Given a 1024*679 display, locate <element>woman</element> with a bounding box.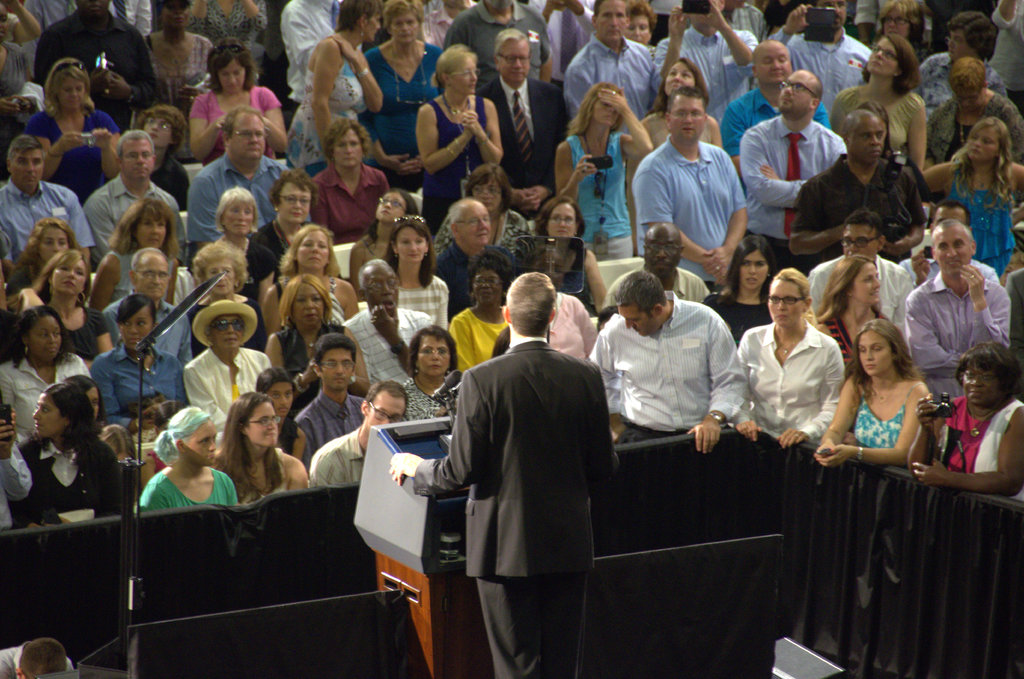
Located: [x1=556, y1=76, x2=650, y2=263].
